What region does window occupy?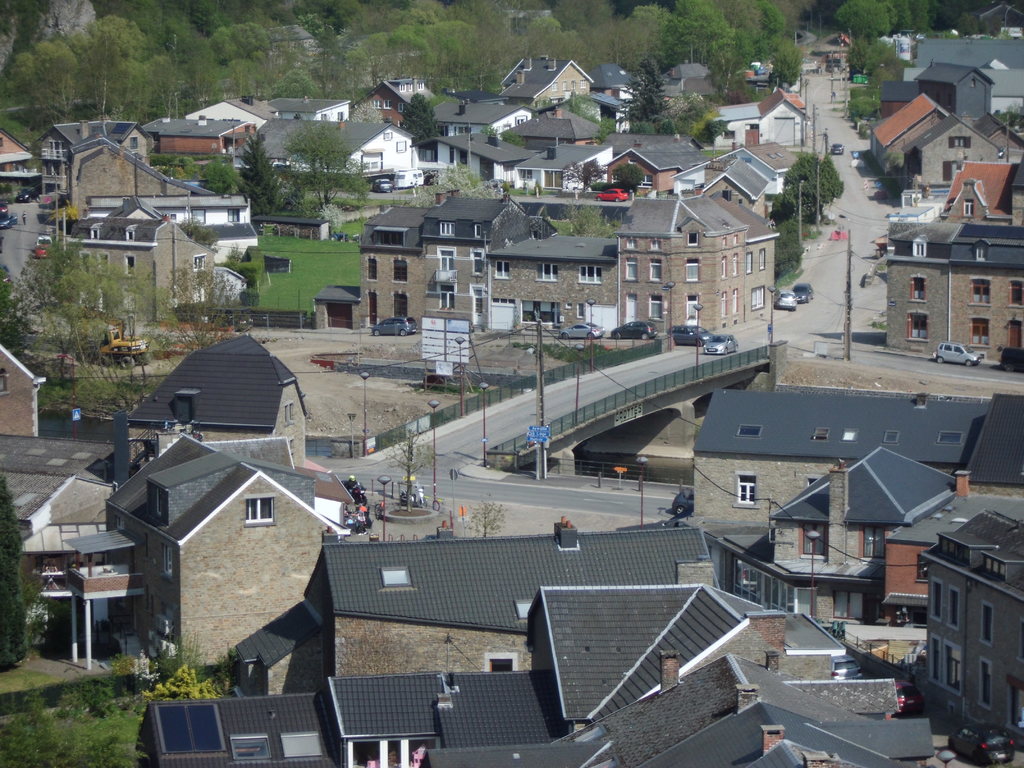
[x1=685, y1=258, x2=698, y2=278].
